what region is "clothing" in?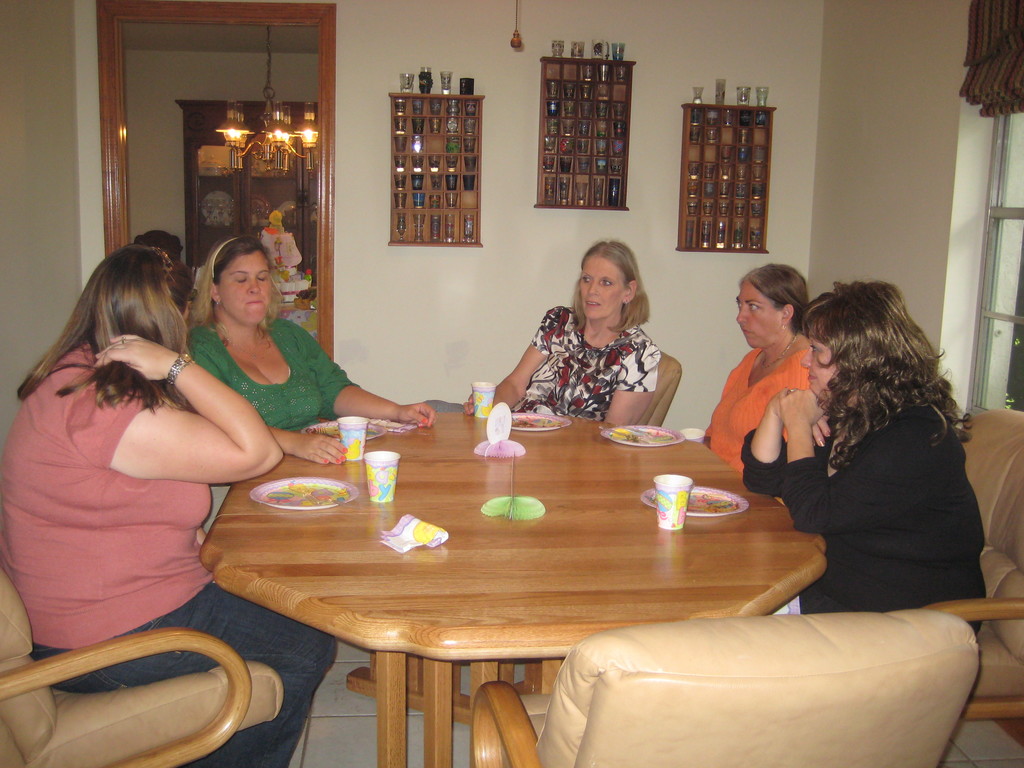
(x1=703, y1=348, x2=810, y2=506).
